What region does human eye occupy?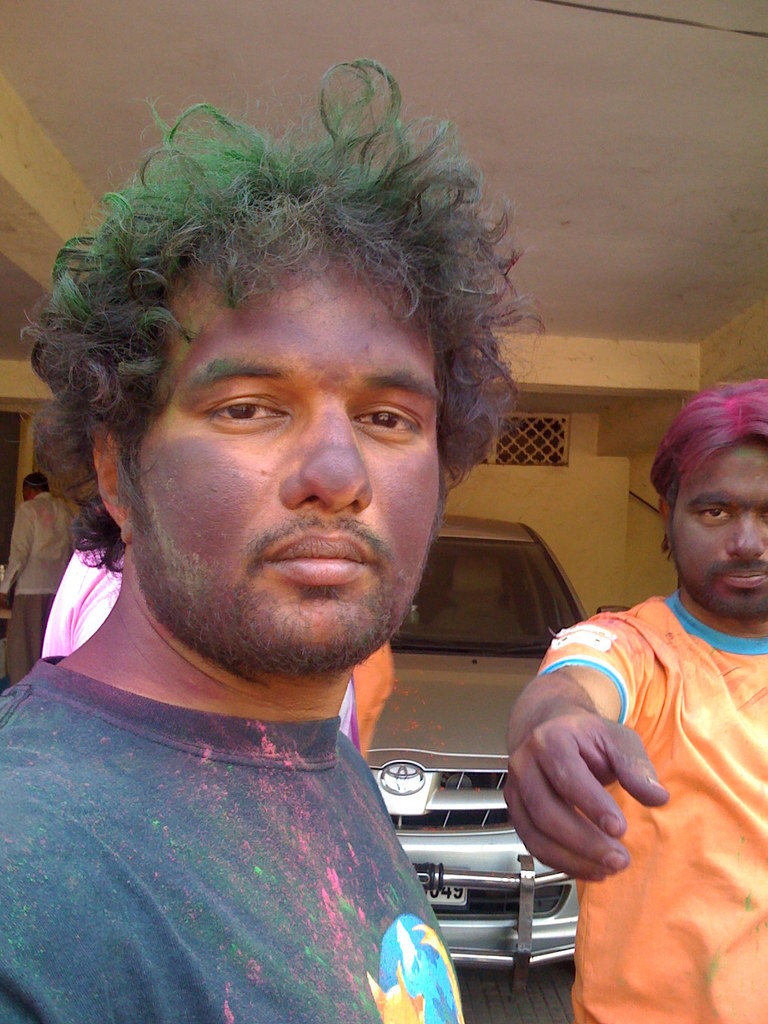
select_region(688, 501, 728, 532).
